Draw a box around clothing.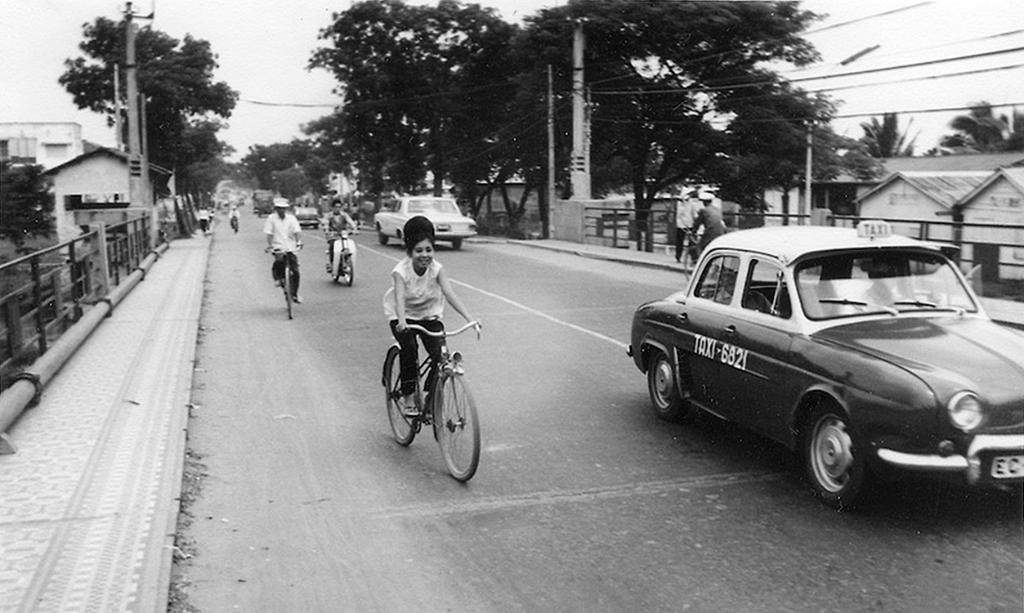
(670,195,696,255).
